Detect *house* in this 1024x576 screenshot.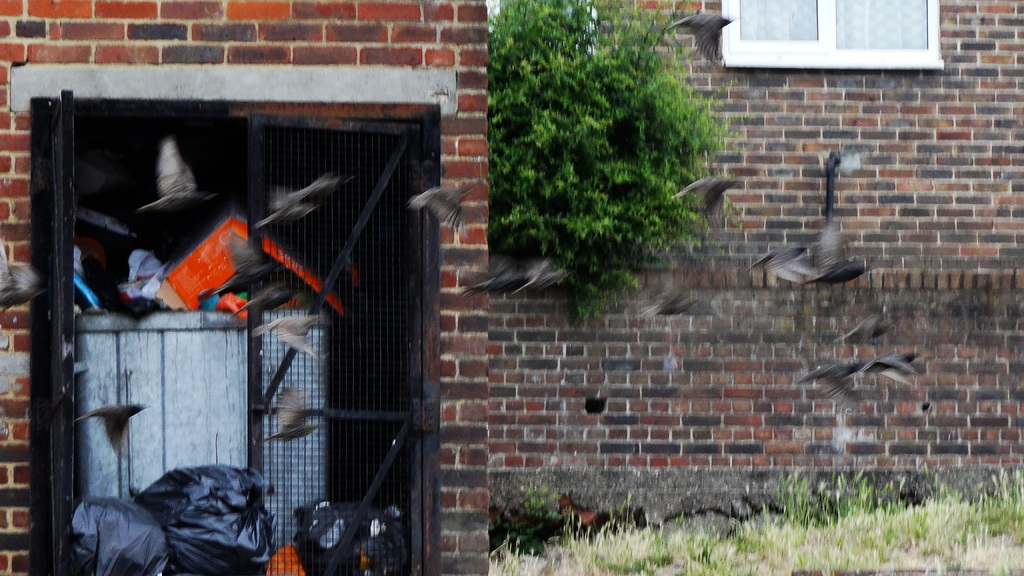
Detection: 0,0,1023,575.
